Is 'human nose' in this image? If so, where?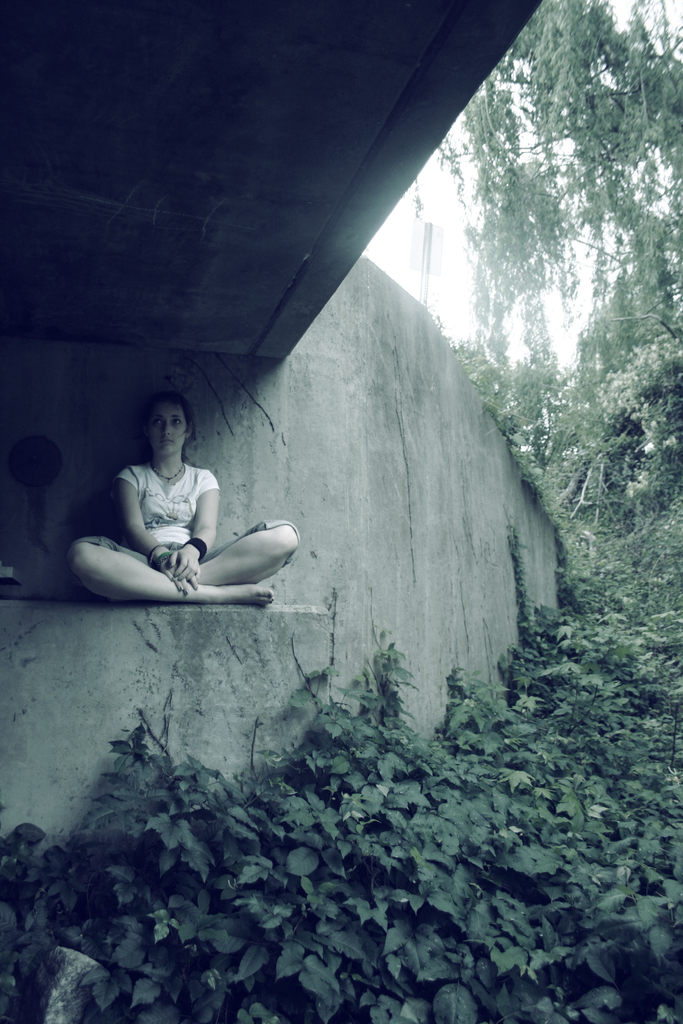
Yes, at crop(160, 420, 176, 436).
